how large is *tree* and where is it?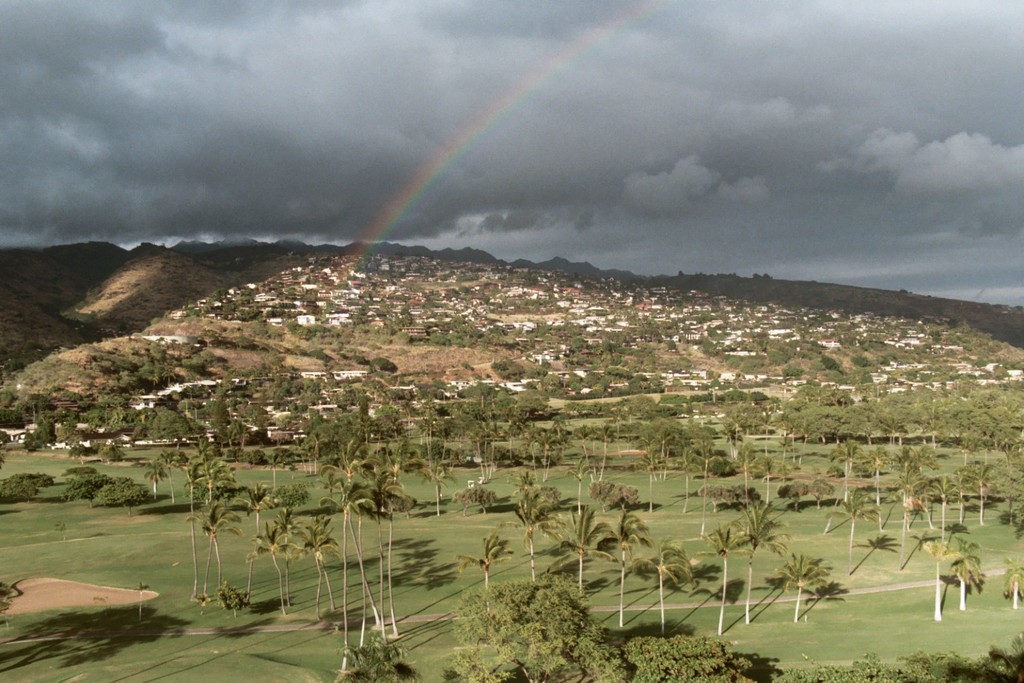
Bounding box: <bbox>894, 468, 926, 532</bbox>.
